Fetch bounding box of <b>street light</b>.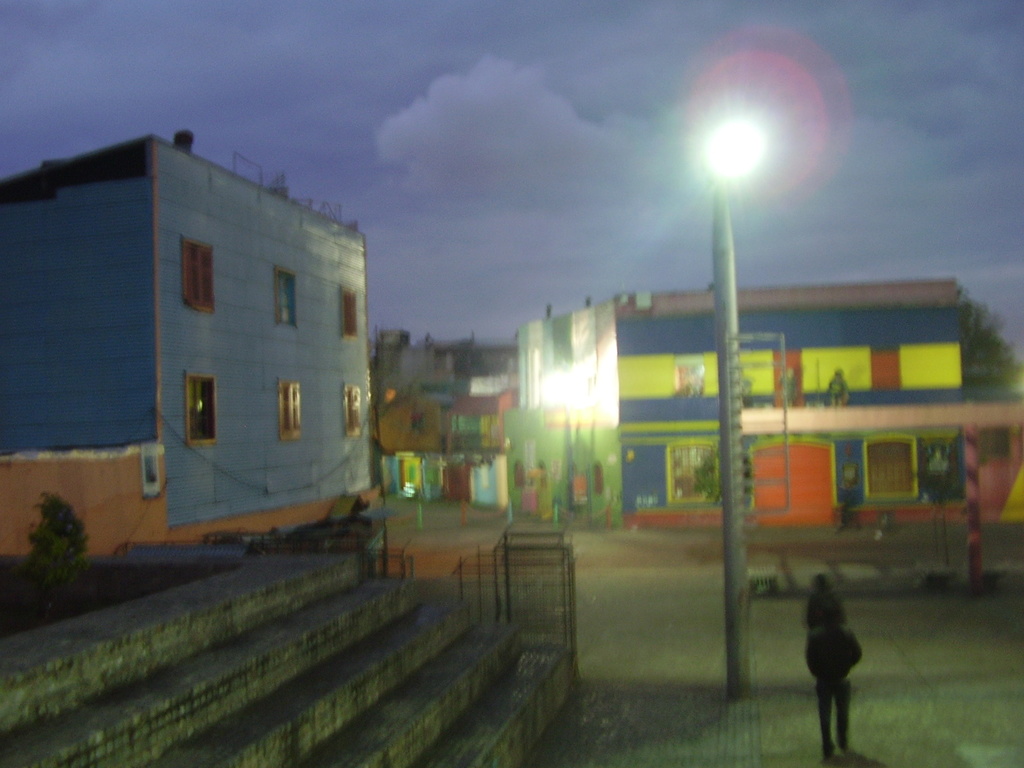
Bbox: l=699, t=109, r=759, b=691.
